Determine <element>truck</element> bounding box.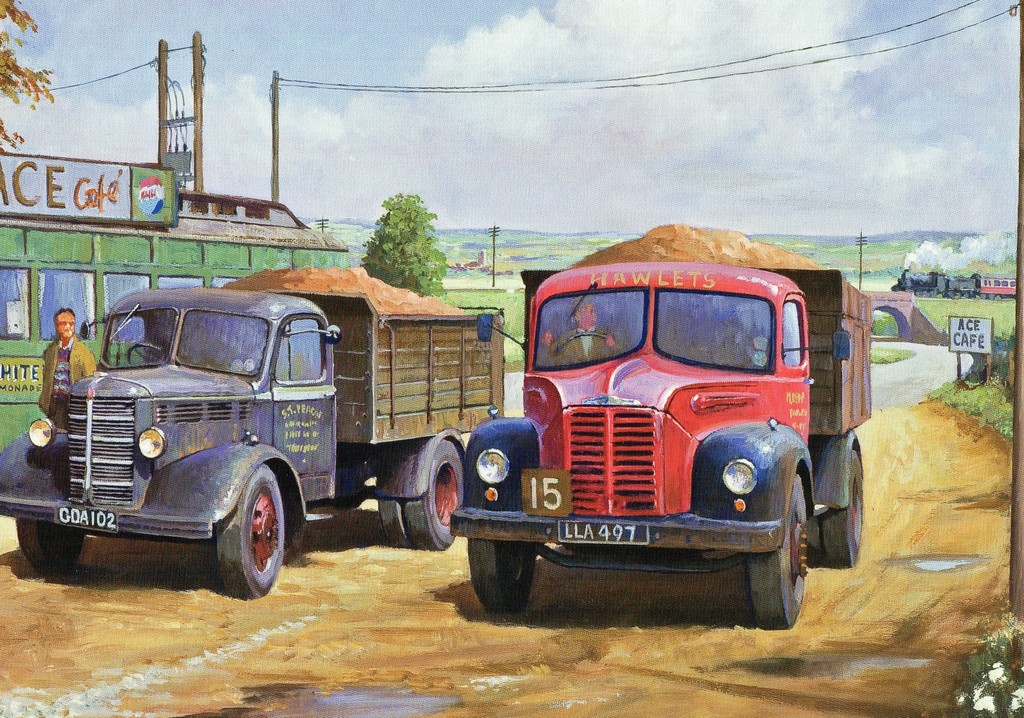
Determined: locate(981, 271, 1012, 301).
